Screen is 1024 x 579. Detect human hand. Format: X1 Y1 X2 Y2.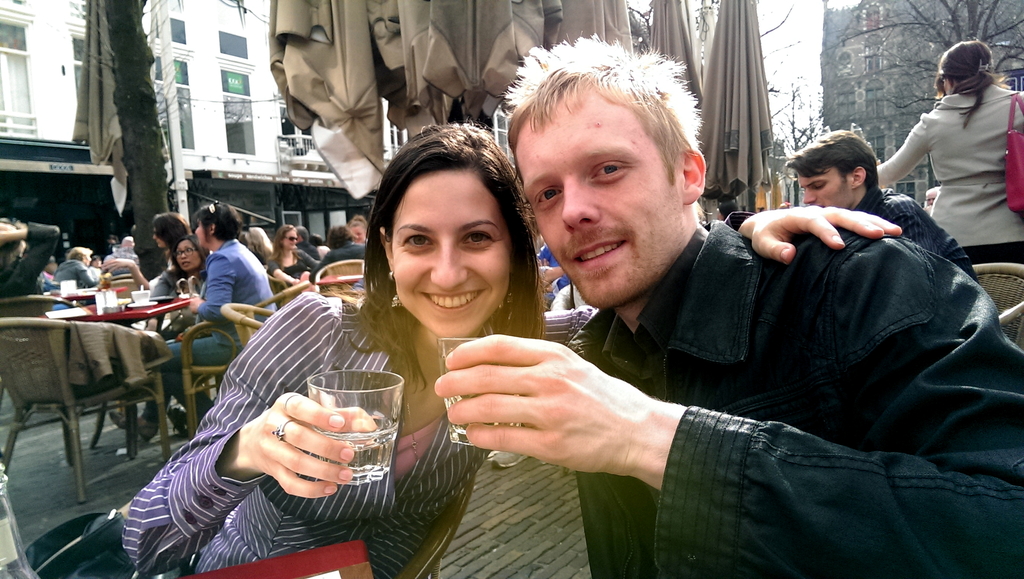
246 391 376 502.
